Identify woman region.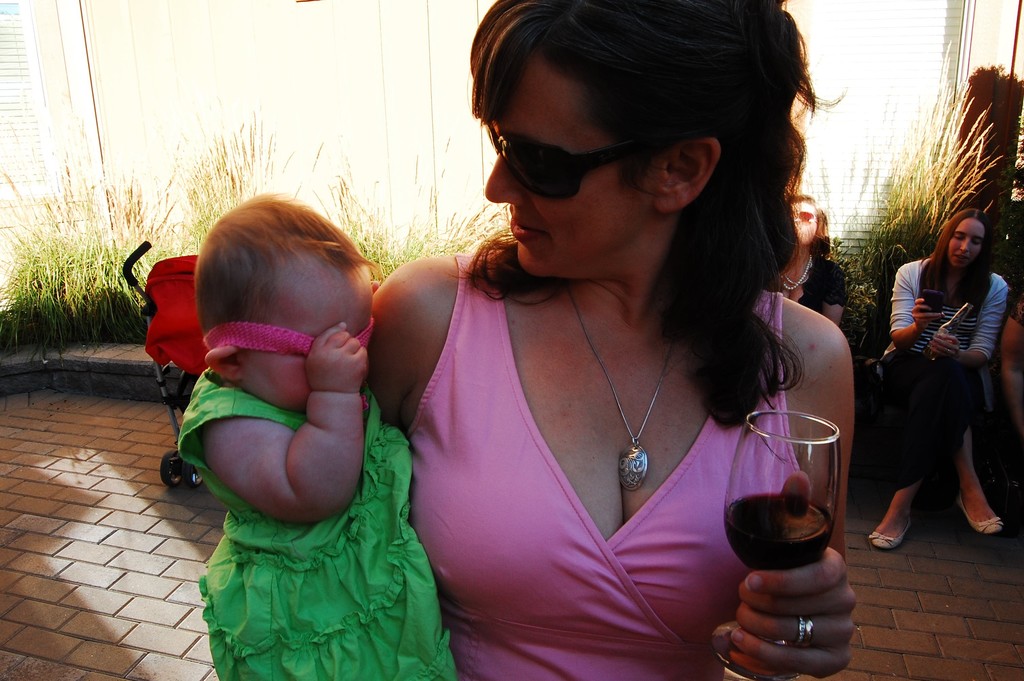
Region: <bbox>778, 186, 841, 323</bbox>.
